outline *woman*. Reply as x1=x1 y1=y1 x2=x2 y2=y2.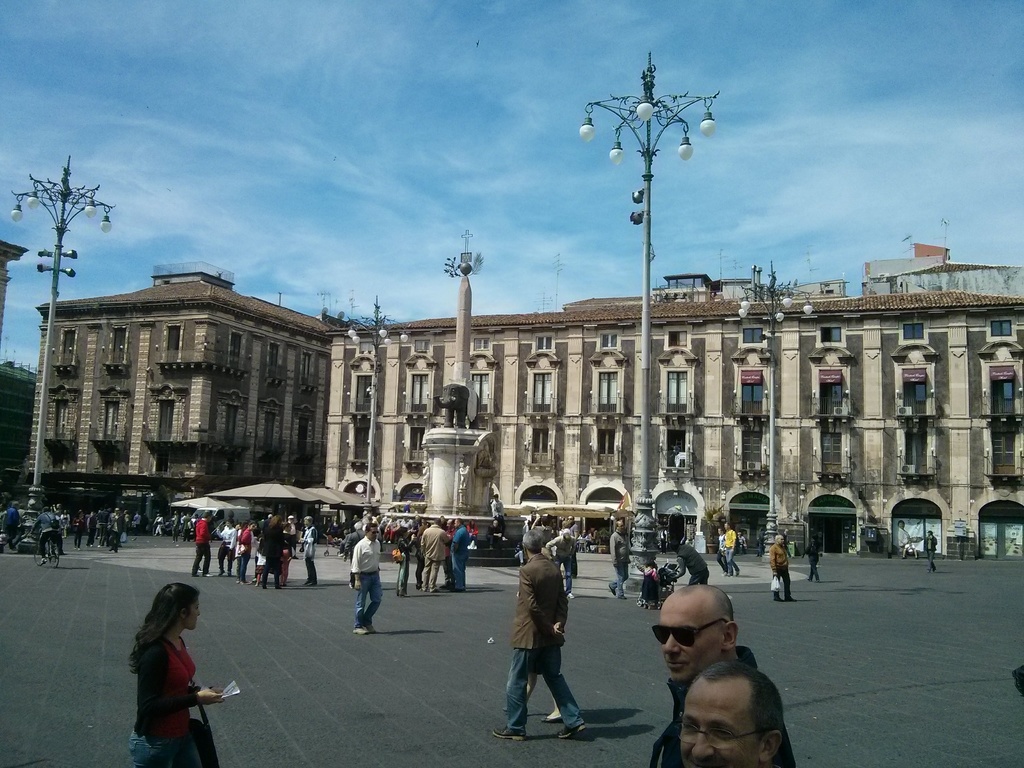
x1=60 y1=509 x2=70 y2=536.
